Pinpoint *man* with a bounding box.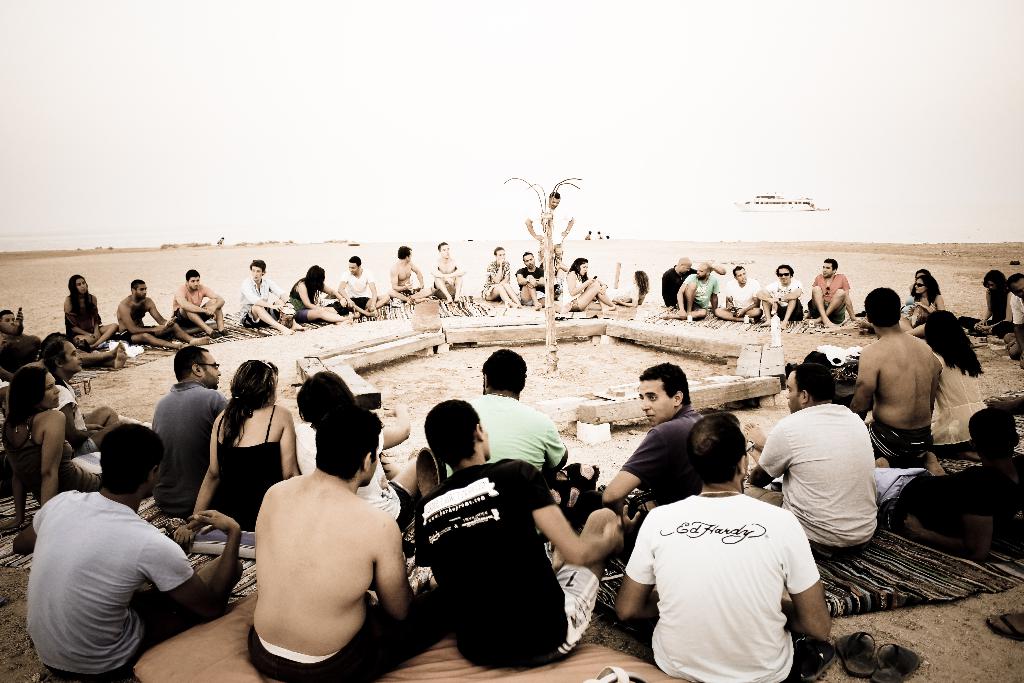
x1=1000, y1=274, x2=1023, y2=342.
